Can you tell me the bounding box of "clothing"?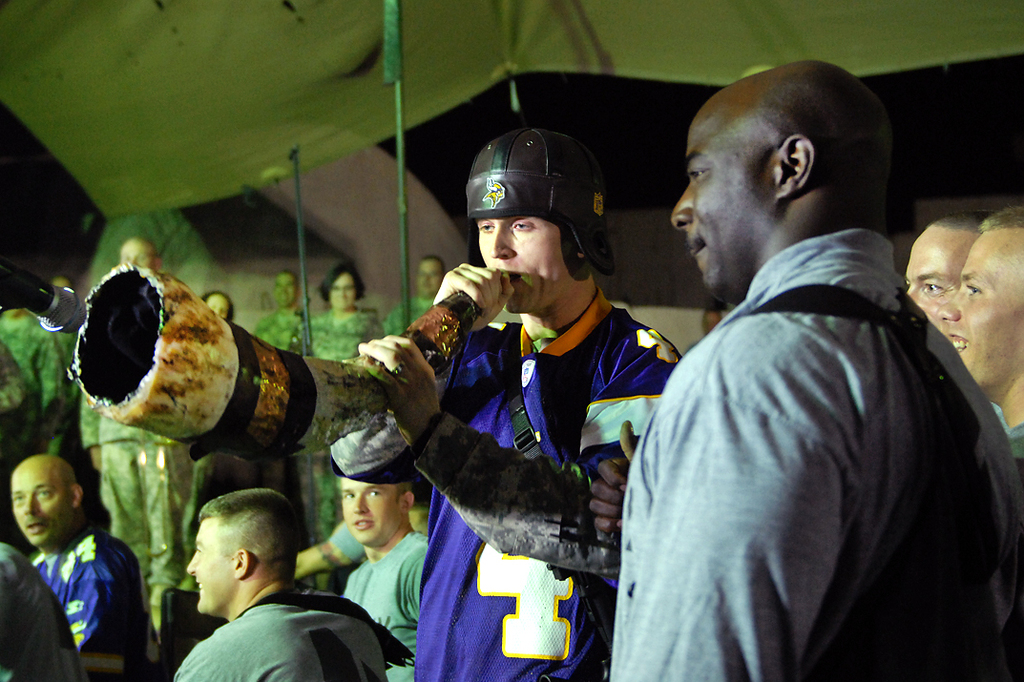
x1=169 y1=581 x2=390 y2=681.
